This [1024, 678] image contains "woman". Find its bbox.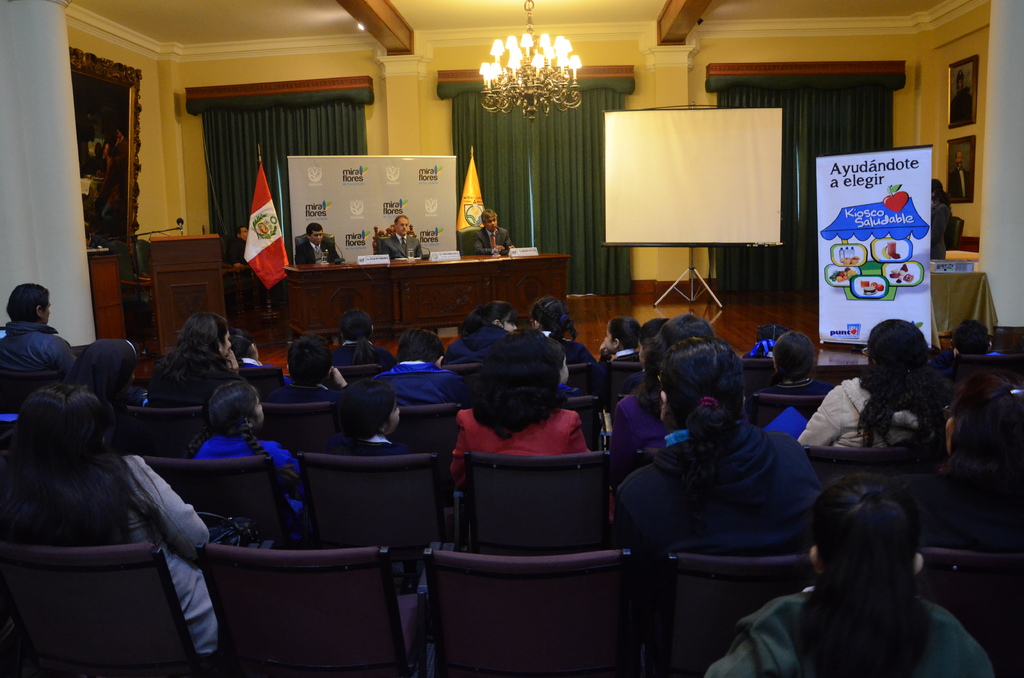
bbox=[612, 311, 716, 443].
